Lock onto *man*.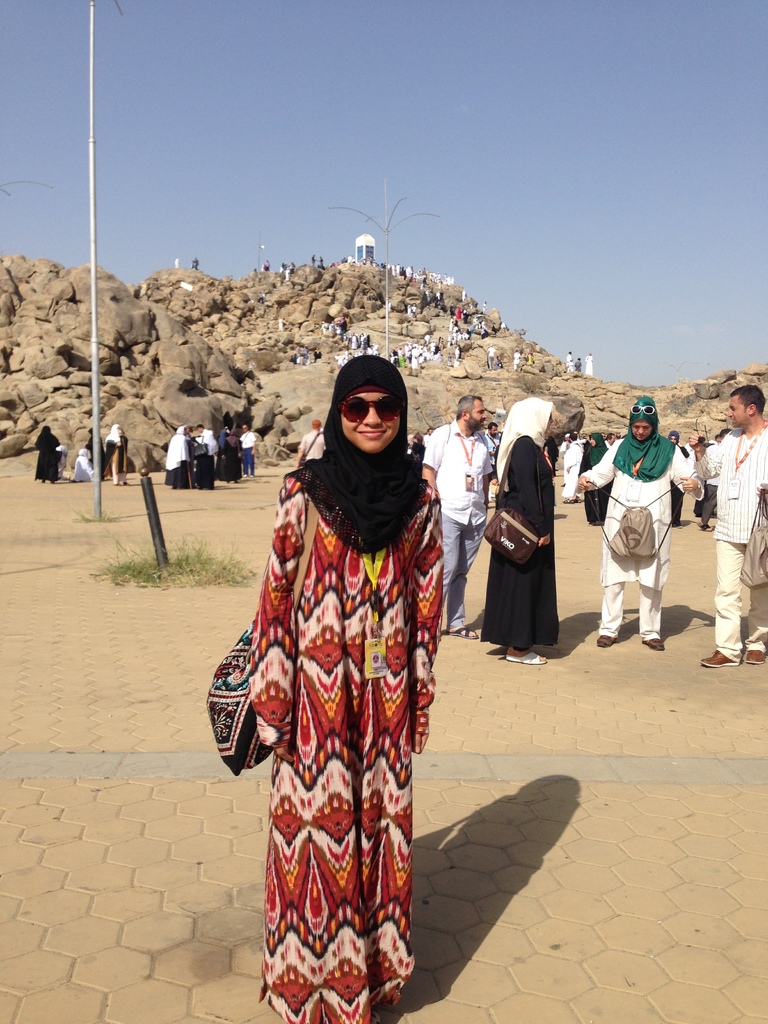
Locked: 191, 257, 198, 268.
